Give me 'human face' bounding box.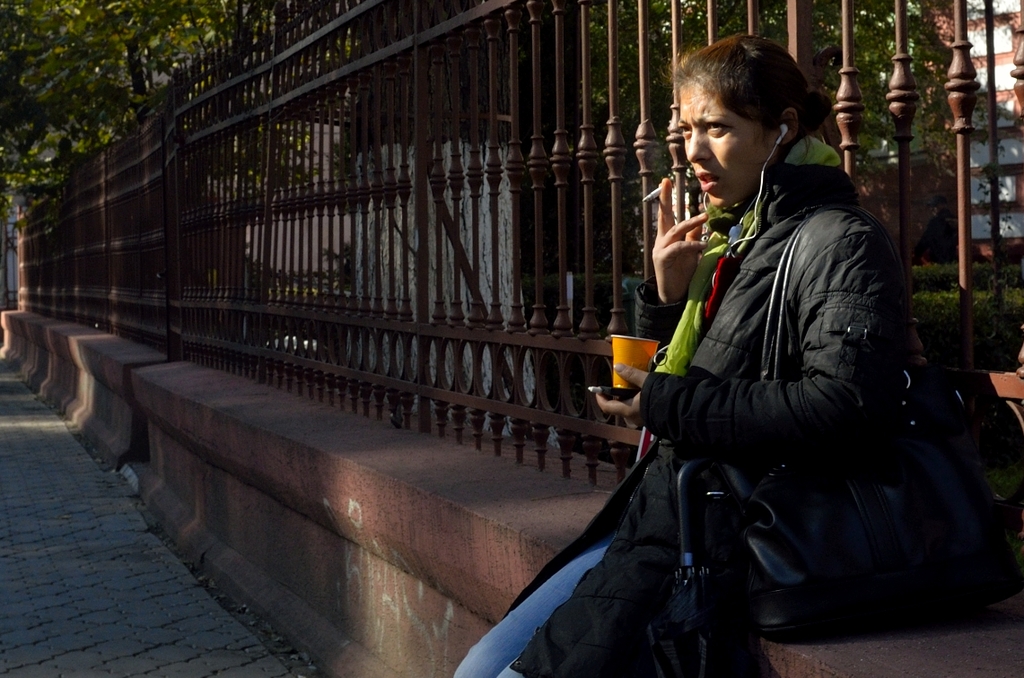
bbox=(678, 85, 778, 206).
